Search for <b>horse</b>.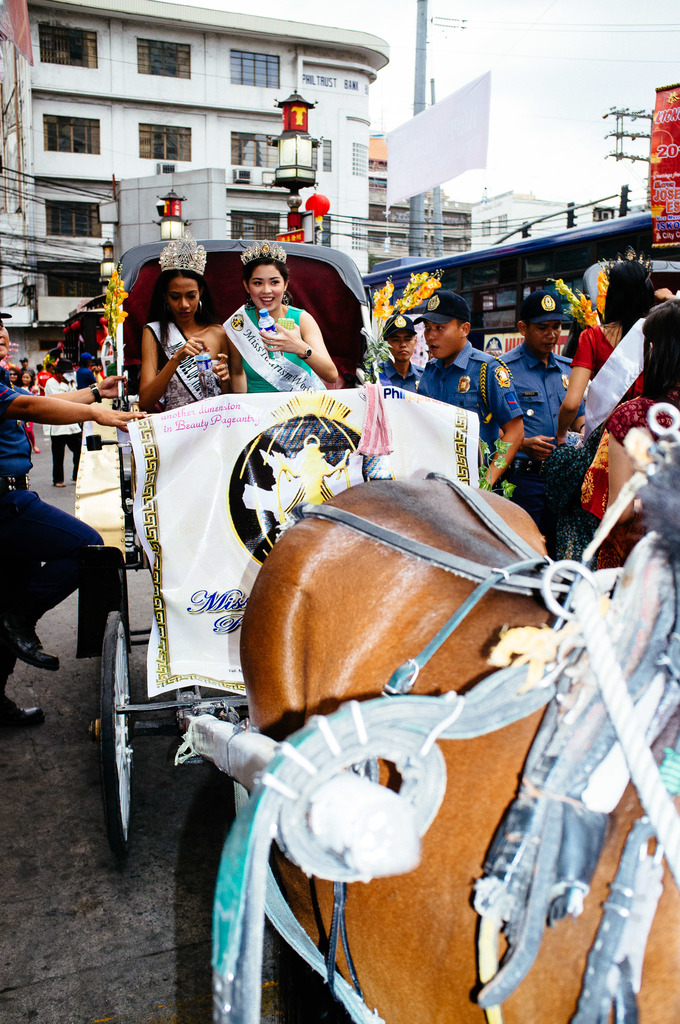
Found at l=244, t=468, r=679, b=1023.
